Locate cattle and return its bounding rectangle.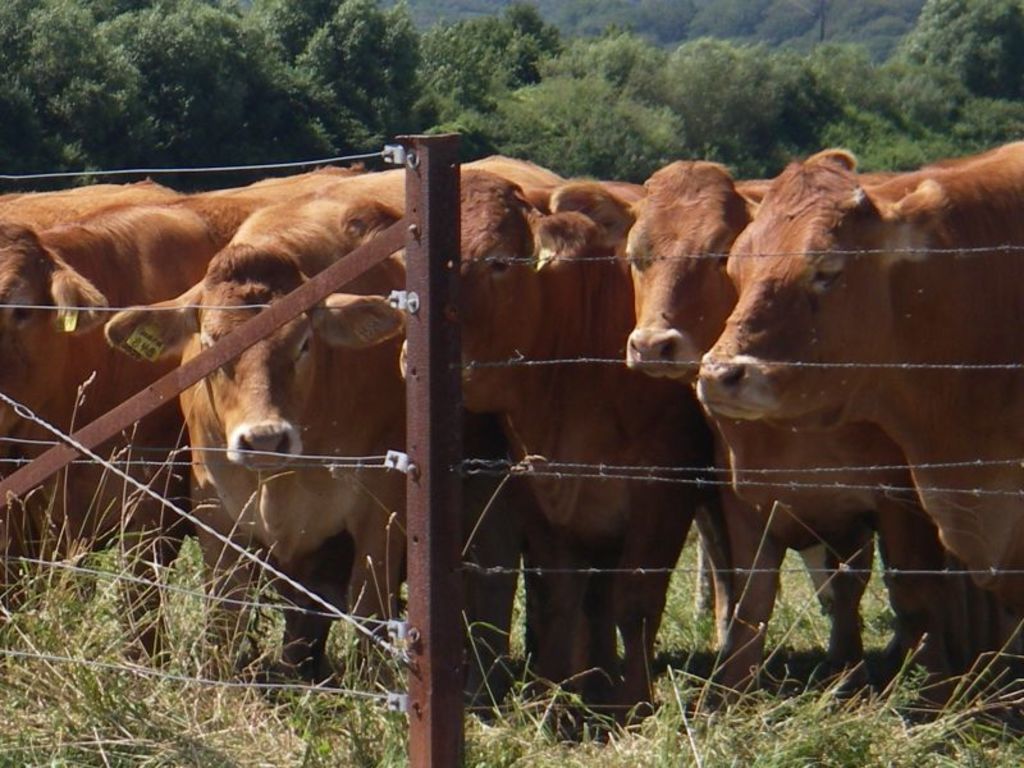
locate(690, 143, 1023, 630).
